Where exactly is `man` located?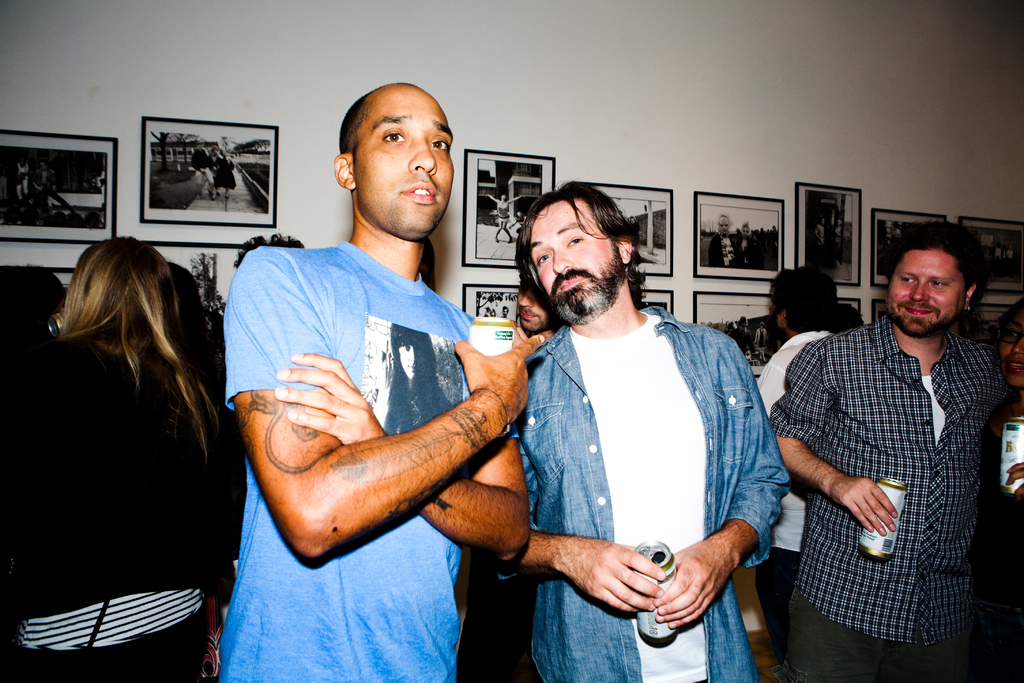
Its bounding box is bbox=[206, 78, 547, 682].
